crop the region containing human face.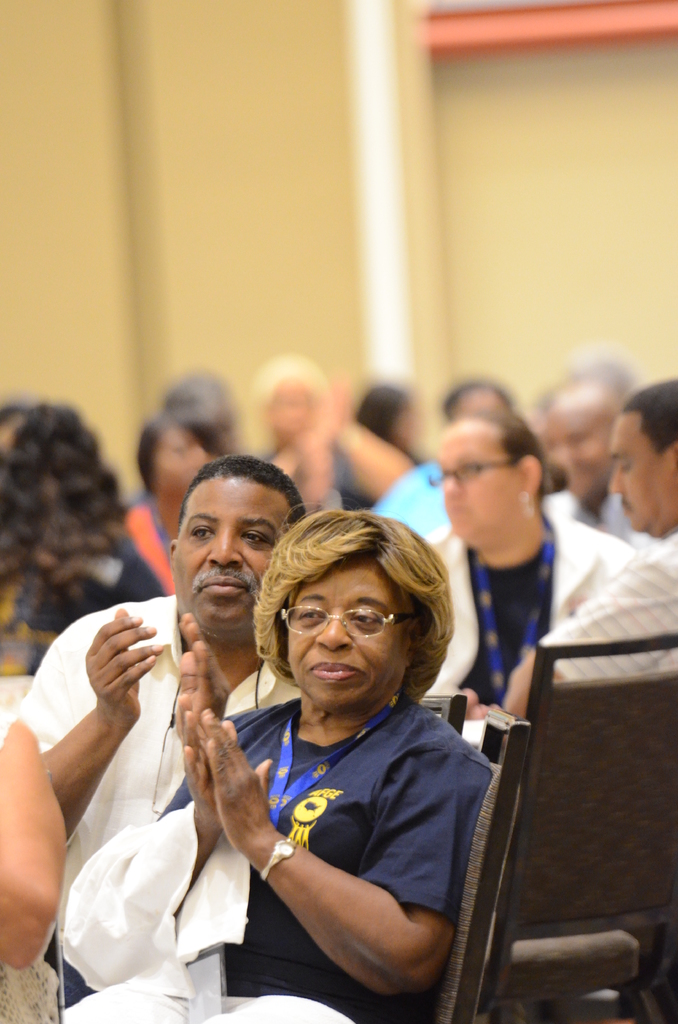
Crop region: region(166, 484, 295, 634).
